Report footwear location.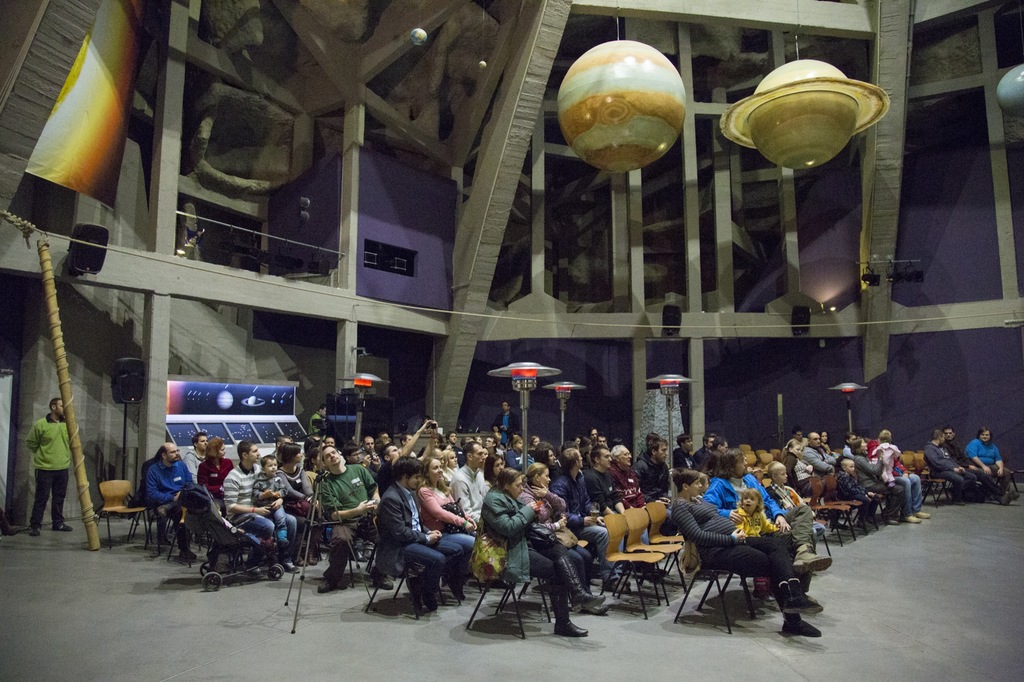
Report: left=788, top=546, right=836, bottom=574.
